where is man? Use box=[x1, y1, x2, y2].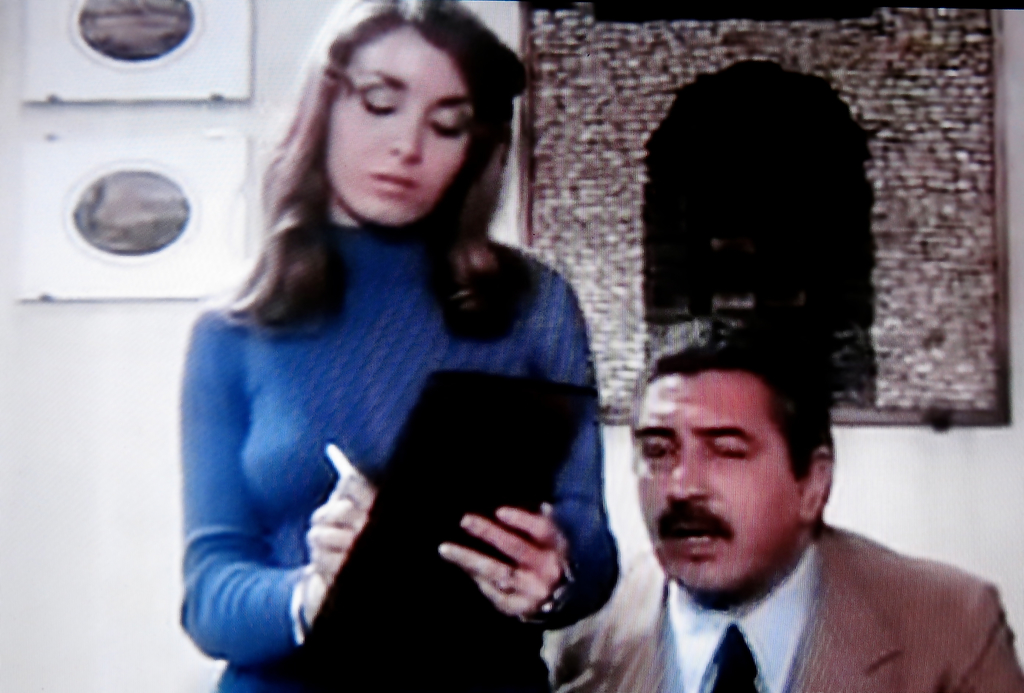
box=[552, 335, 986, 675].
